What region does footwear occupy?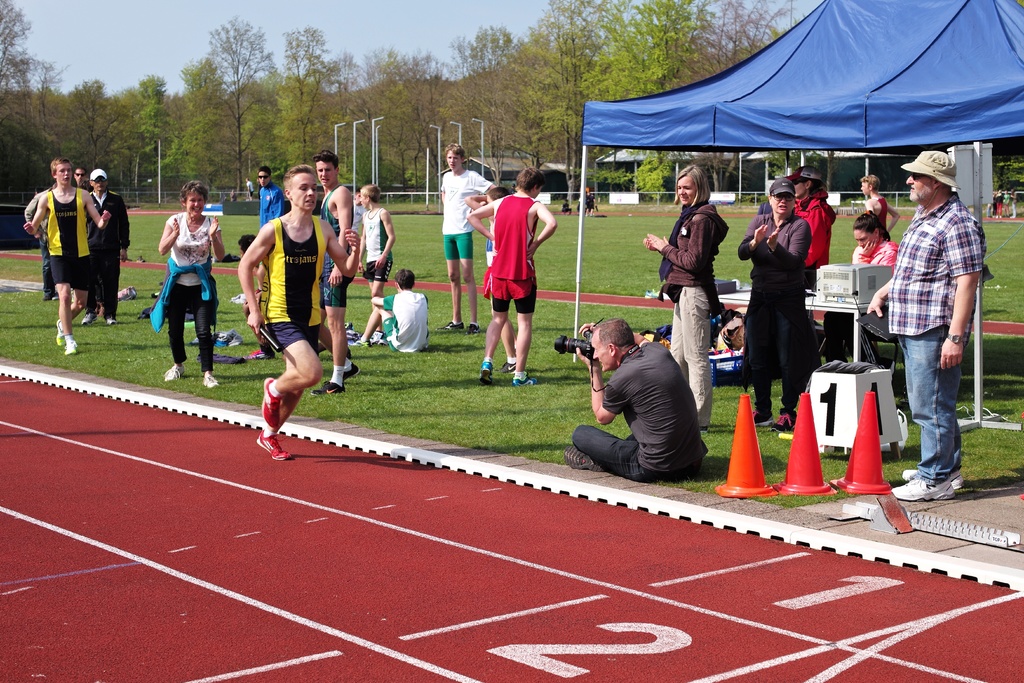
463 320 483 331.
